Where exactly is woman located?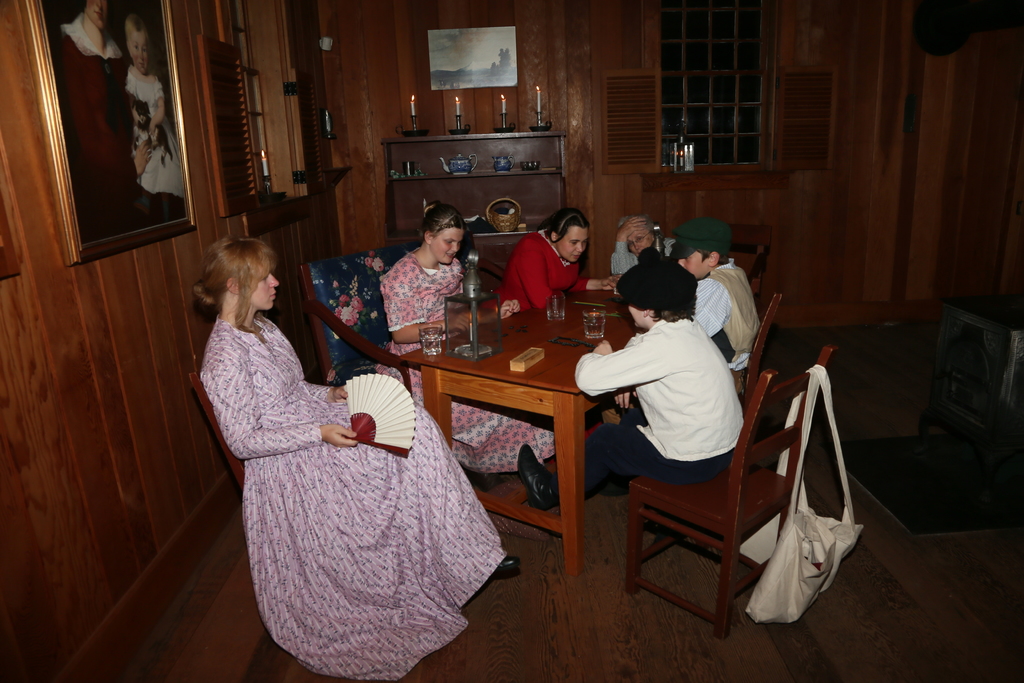
Its bounding box is <region>492, 194, 618, 327</region>.
